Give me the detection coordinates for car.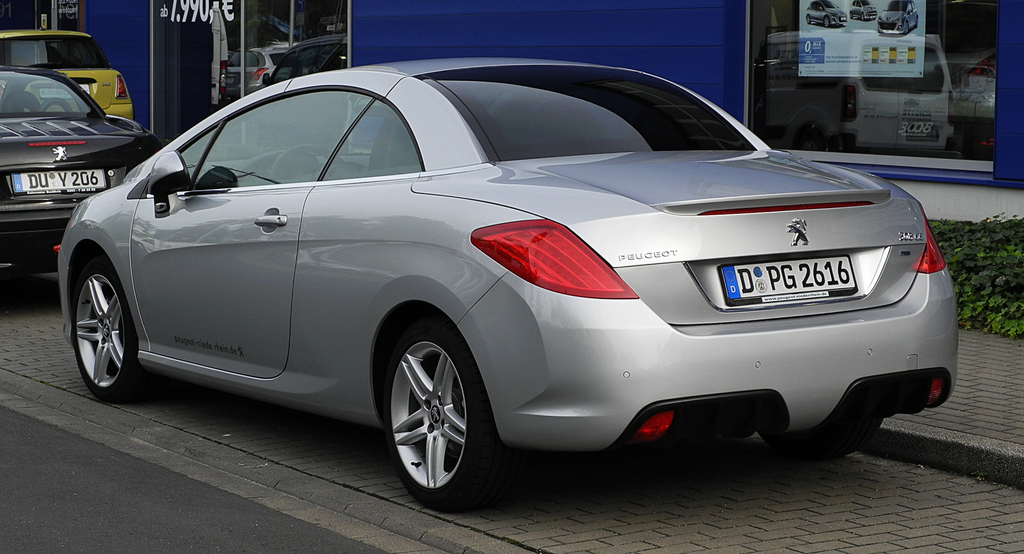
[x1=52, y1=51, x2=955, y2=518].
